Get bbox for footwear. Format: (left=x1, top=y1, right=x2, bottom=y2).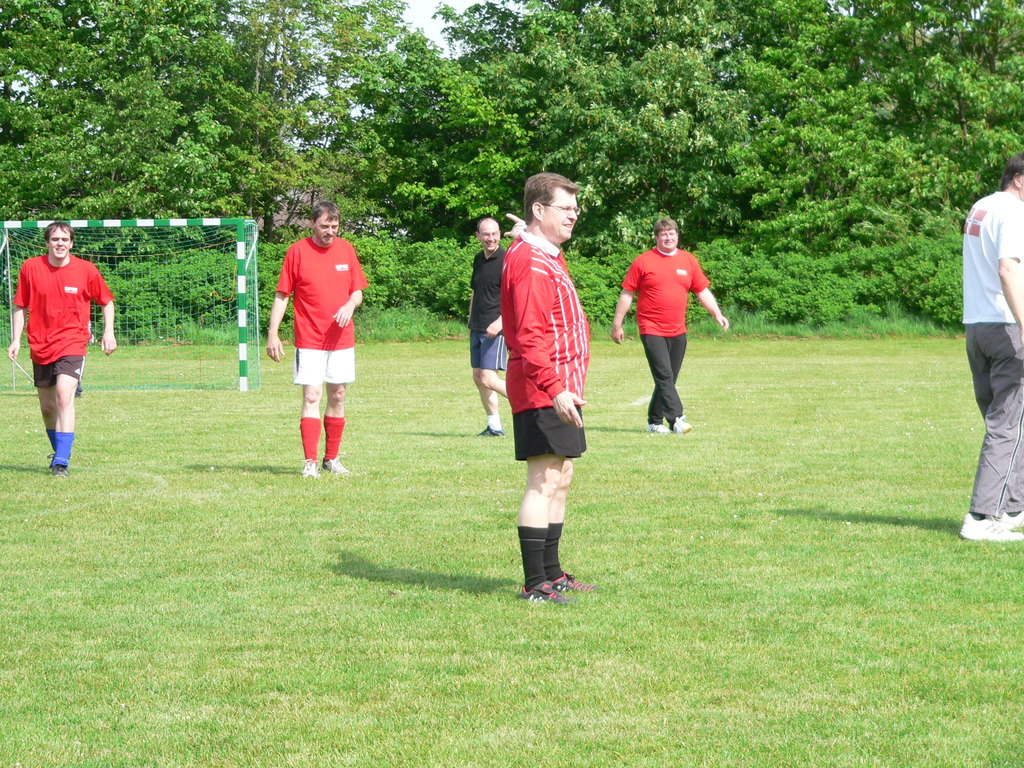
(left=326, top=455, right=348, bottom=476).
